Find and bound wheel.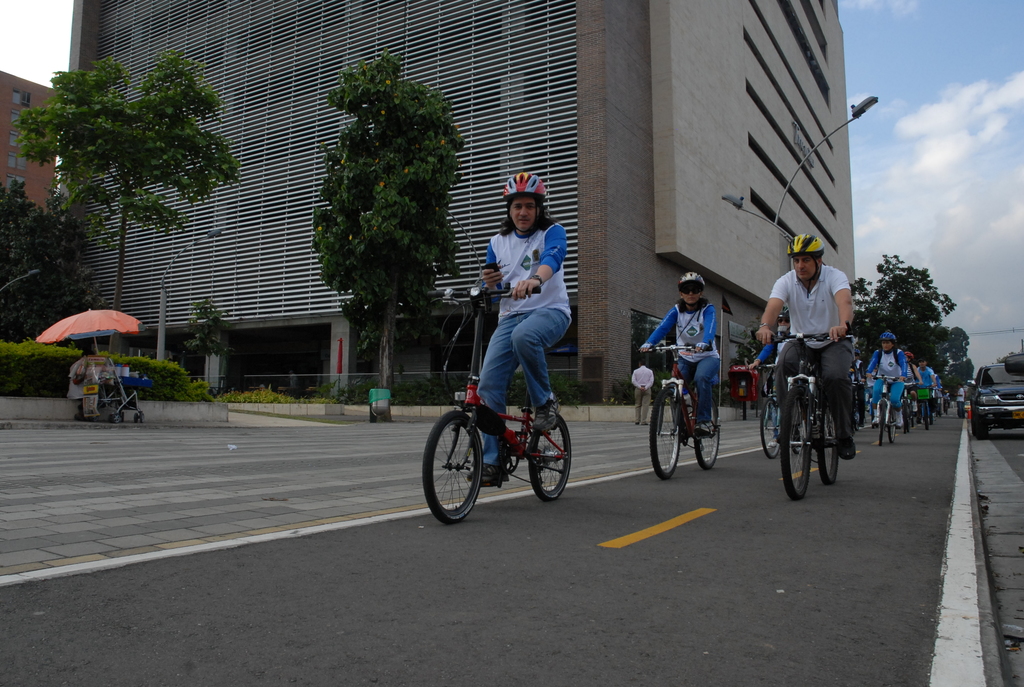
Bound: 527, 414, 570, 502.
